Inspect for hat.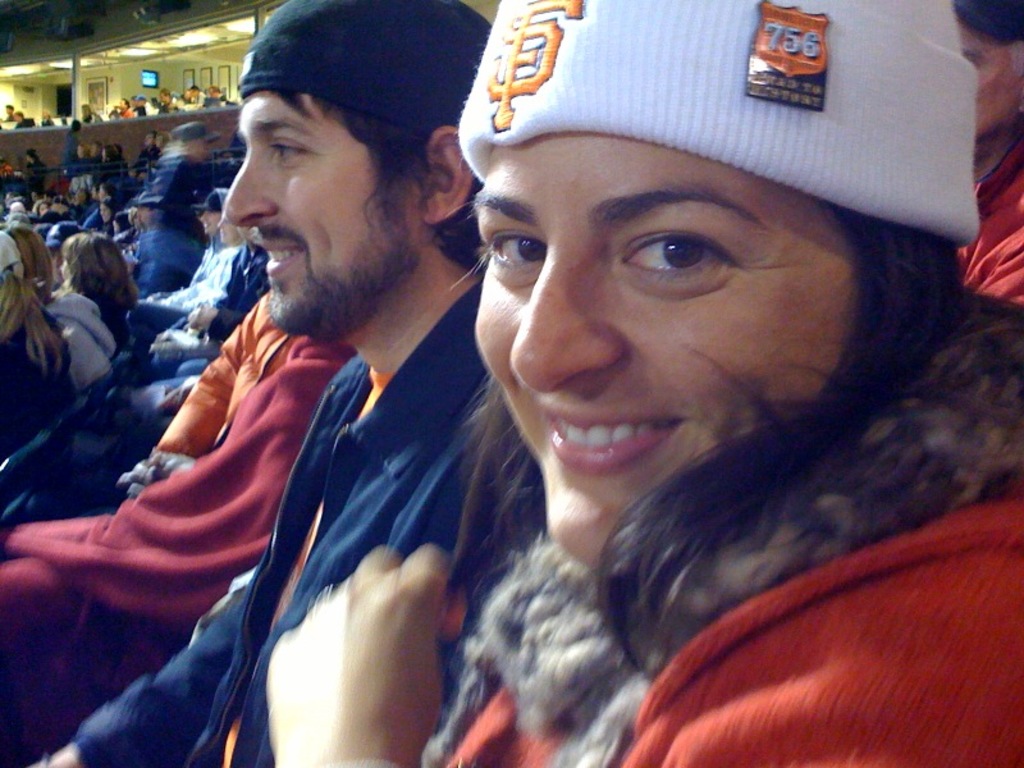
Inspection: select_region(192, 187, 220, 209).
